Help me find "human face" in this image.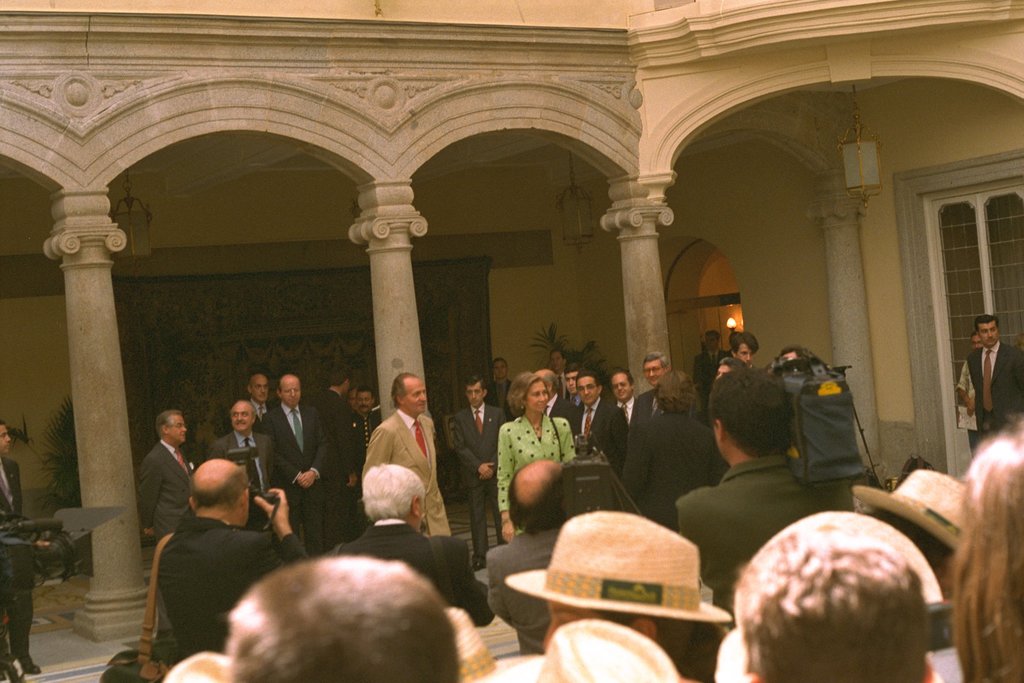
Found it: x1=403, y1=379, x2=427, y2=411.
